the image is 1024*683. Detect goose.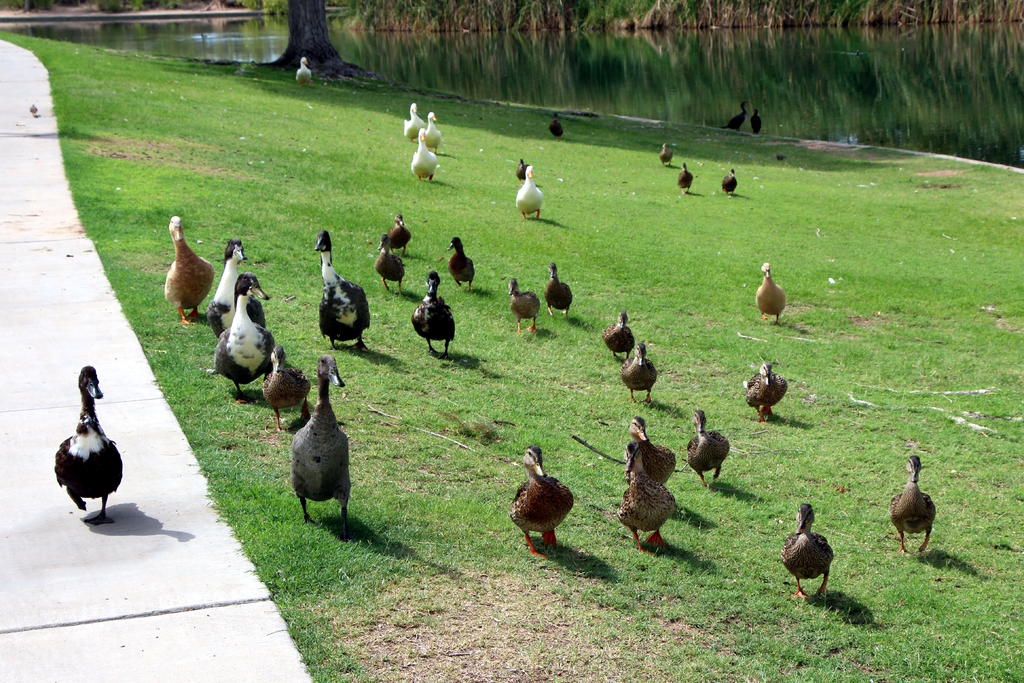
Detection: bbox(619, 413, 675, 483).
